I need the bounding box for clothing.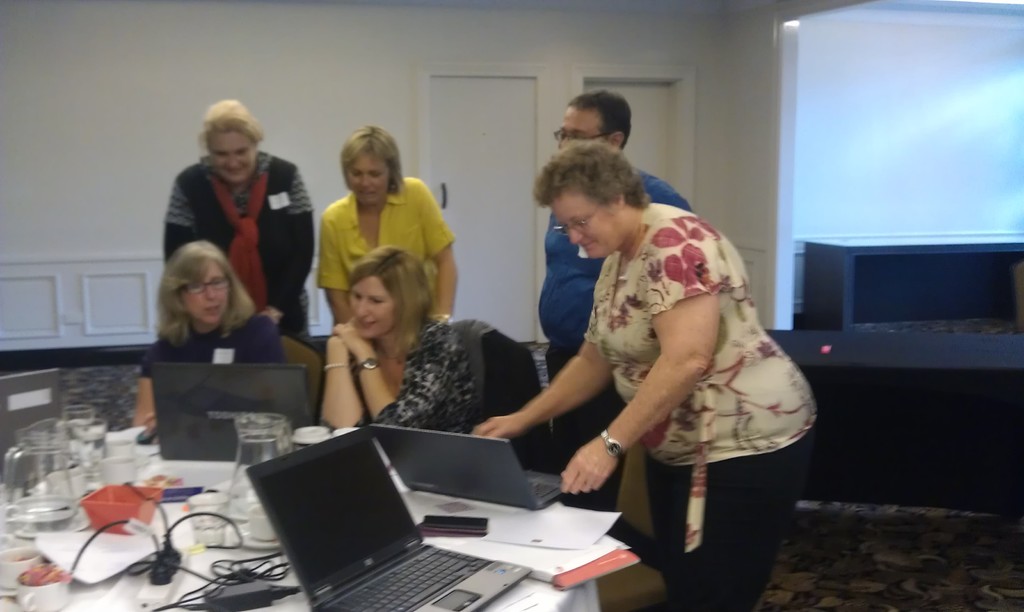
Here it is: bbox(168, 149, 311, 337).
